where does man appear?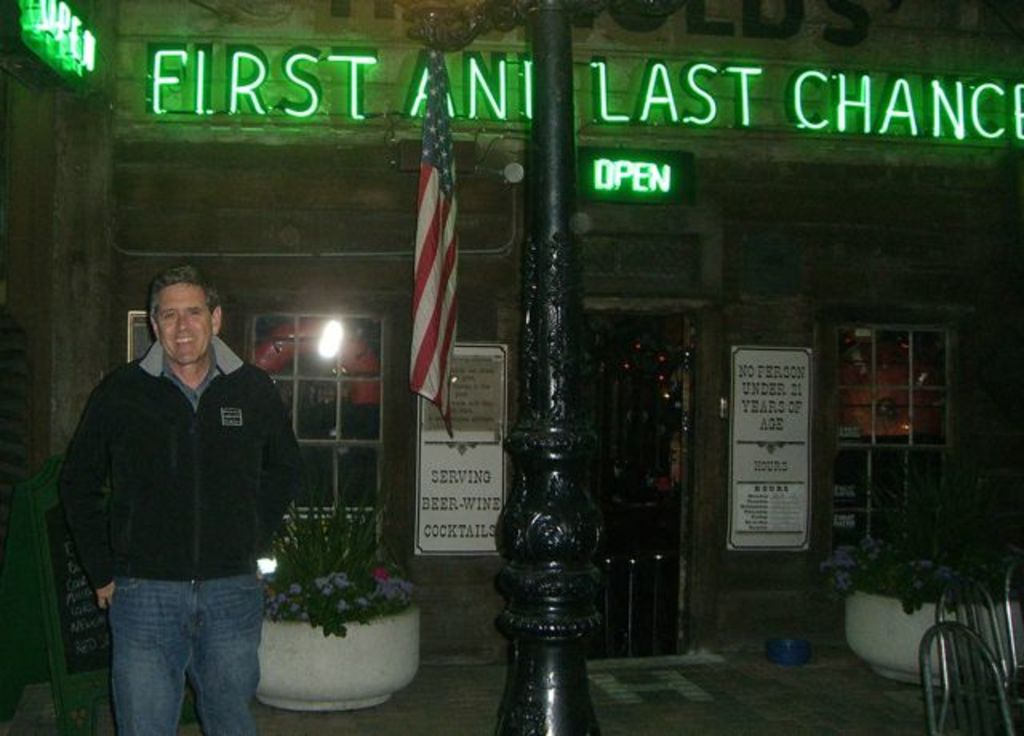
Appears at Rect(54, 264, 304, 734).
